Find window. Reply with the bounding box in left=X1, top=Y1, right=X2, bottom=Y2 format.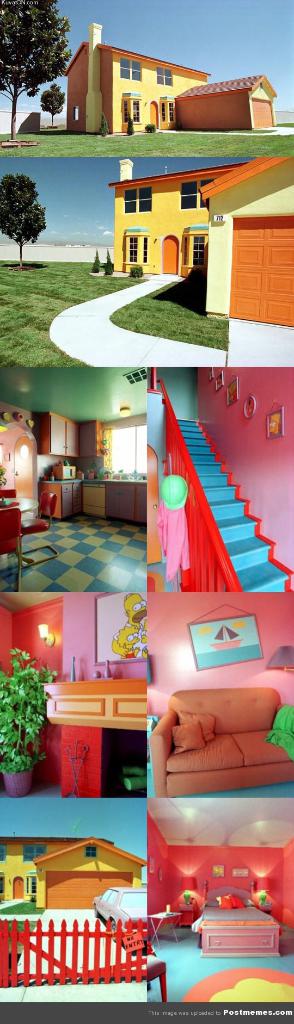
left=110, top=422, right=148, bottom=475.
